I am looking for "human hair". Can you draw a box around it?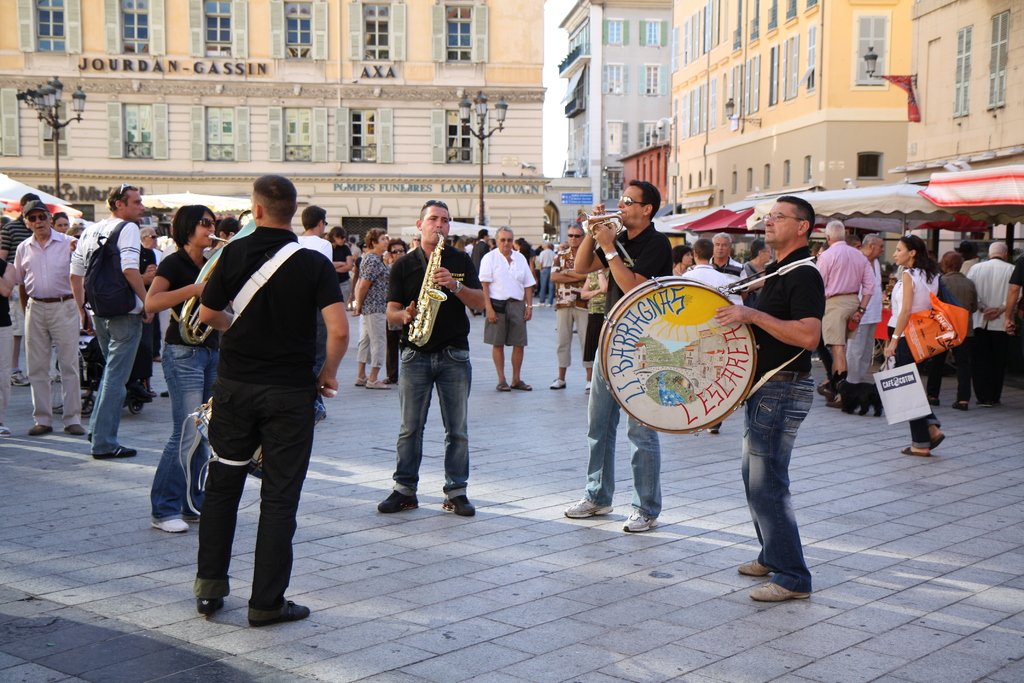
Sure, the bounding box is box(452, 235, 457, 242).
